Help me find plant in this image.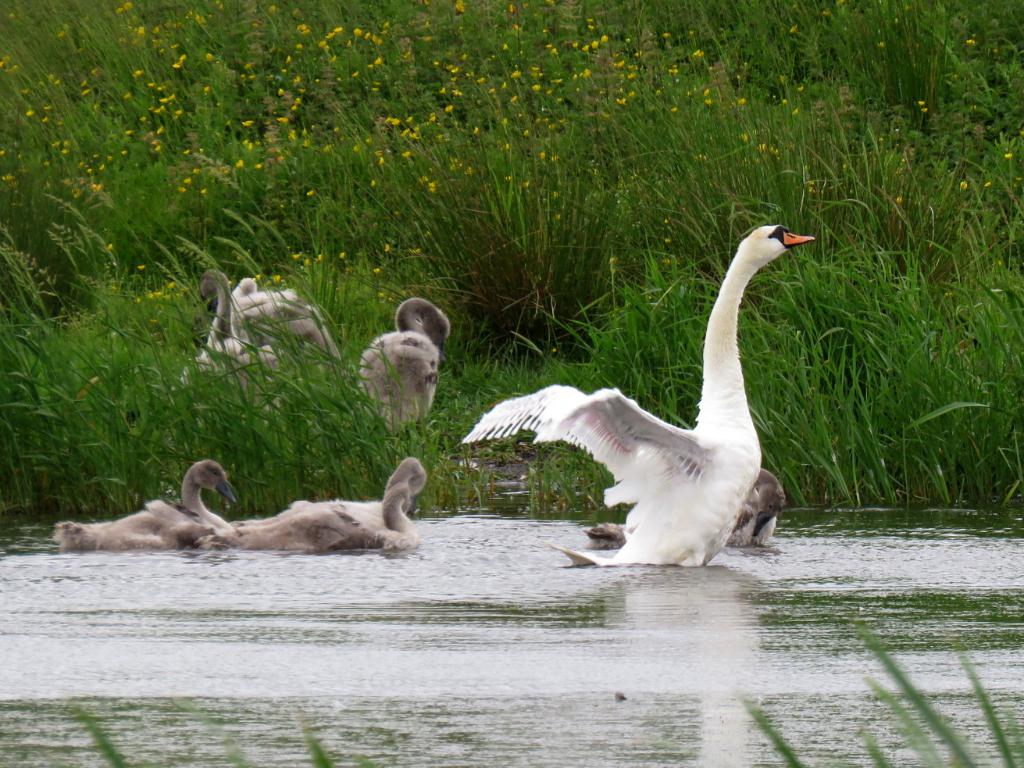
Found it: [953, 645, 1012, 767].
